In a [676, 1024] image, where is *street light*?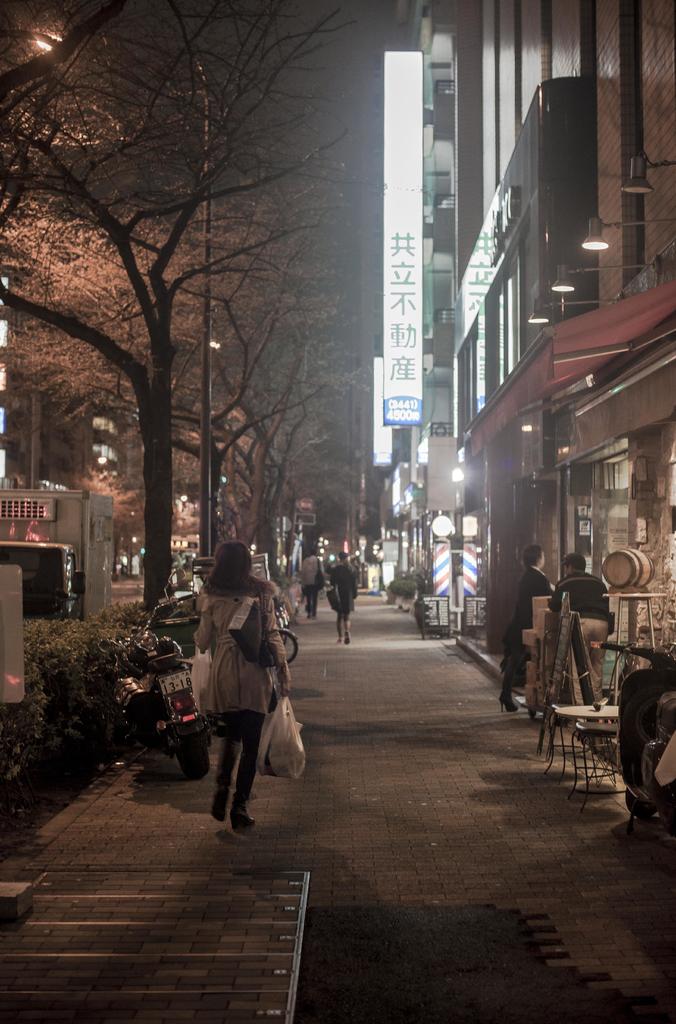
(520, 294, 615, 330).
